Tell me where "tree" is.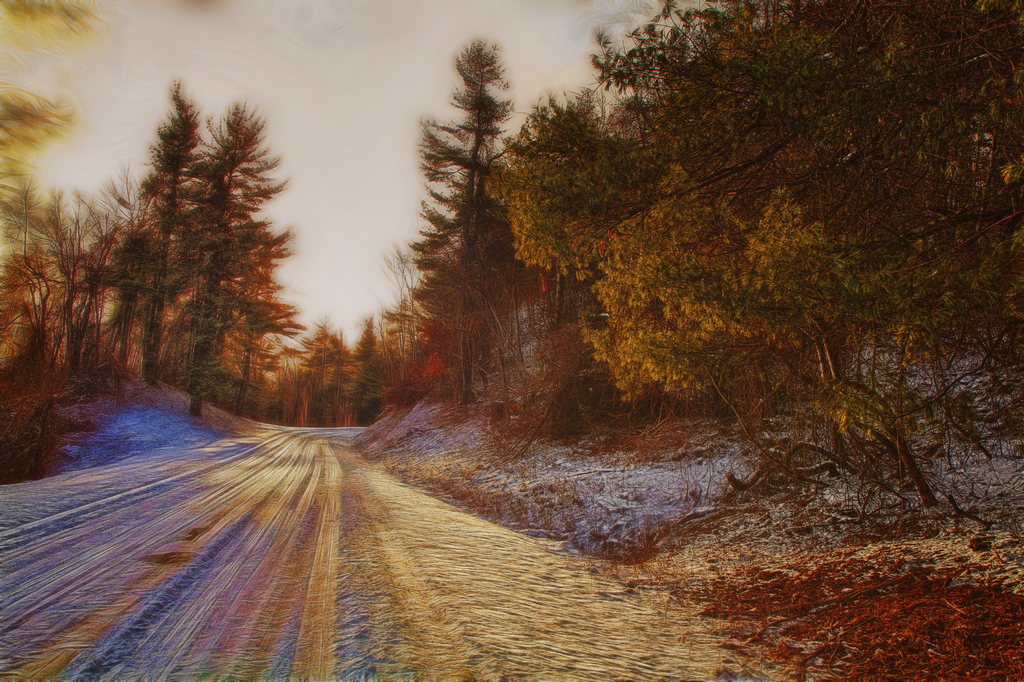
"tree" is at [108, 99, 339, 427].
